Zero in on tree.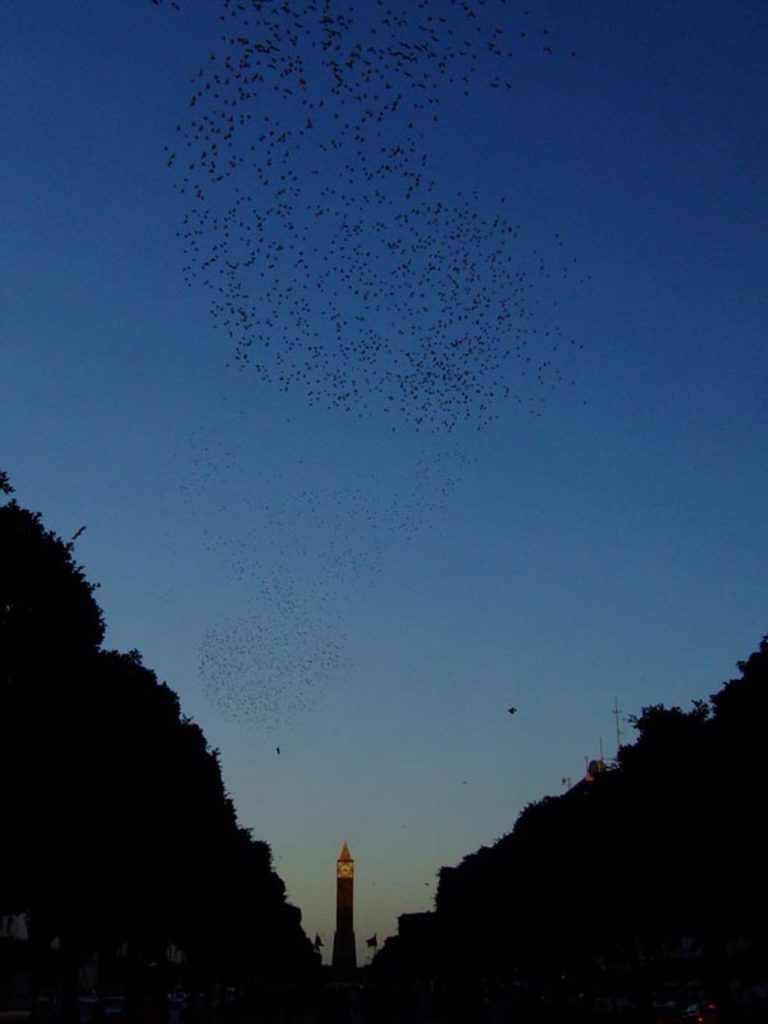
Zeroed in: x1=605, y1=691, x2=714, y2=774.
